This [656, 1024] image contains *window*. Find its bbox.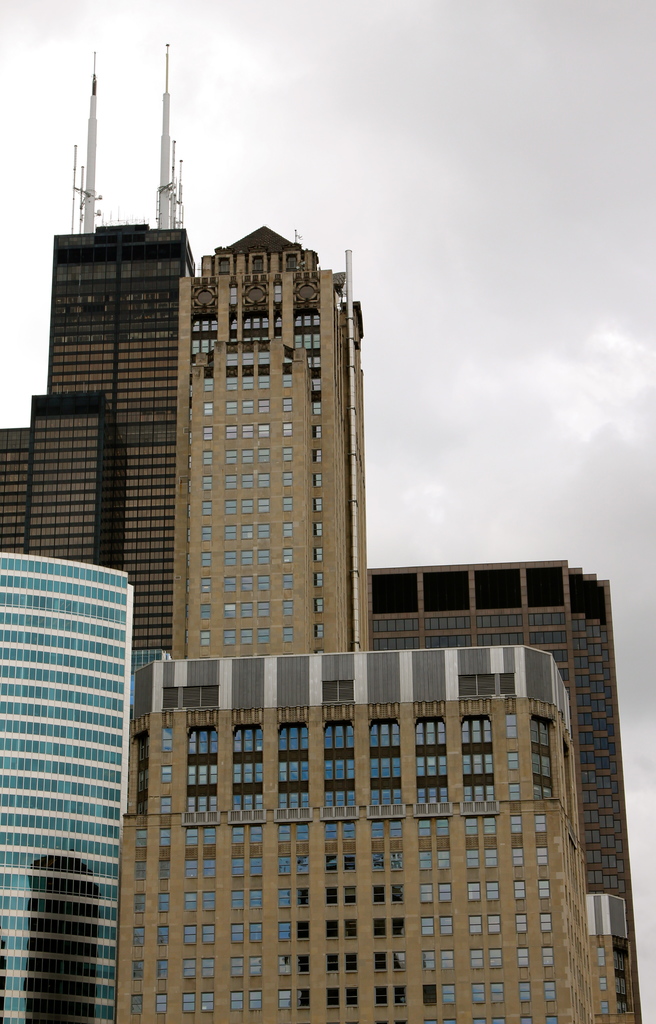
<region>225, 474, 237, 492</region>.
